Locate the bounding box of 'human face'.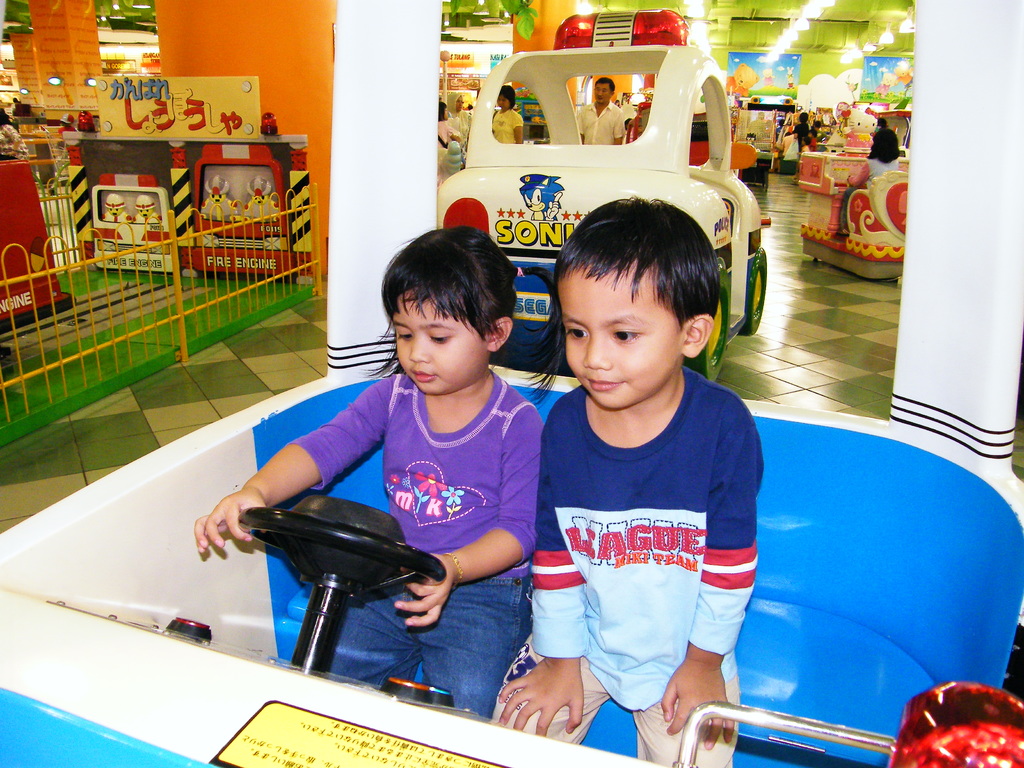
Bounding box: 495, 95, 509, 109.
